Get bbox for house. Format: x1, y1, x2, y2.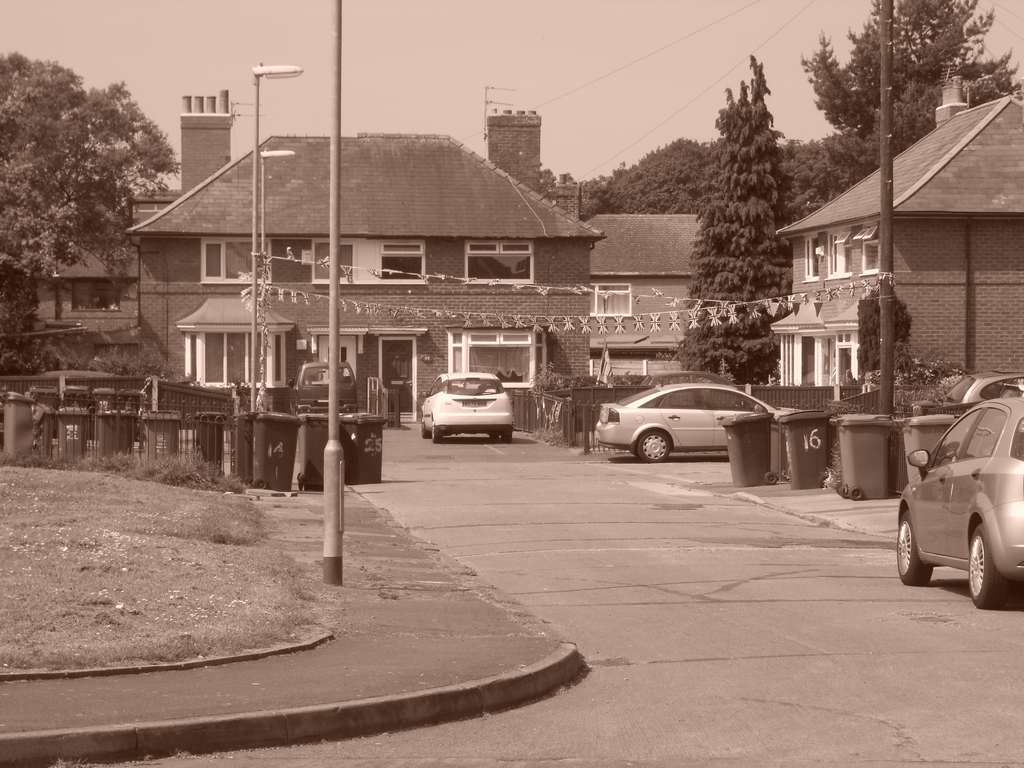
582, 209, 735, 365.
